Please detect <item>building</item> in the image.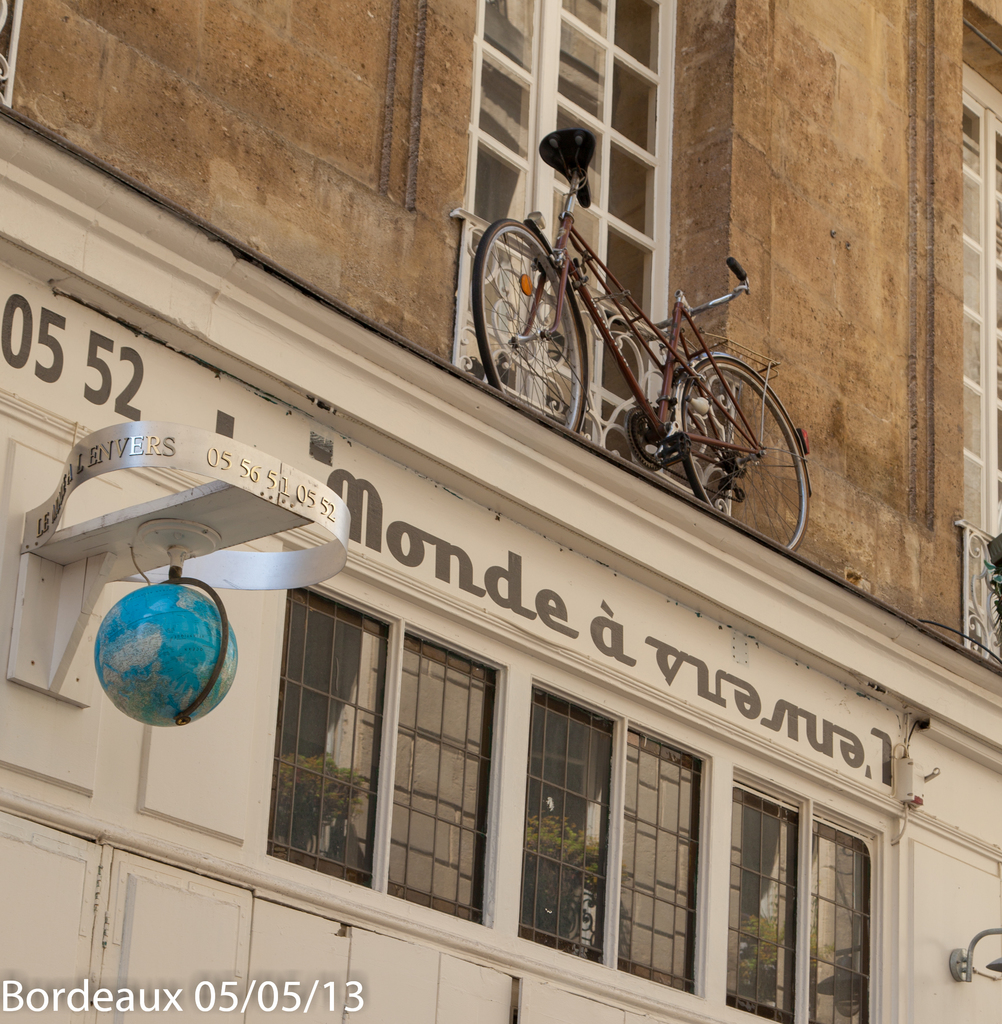
locate(0, 0, 1001, 1023).
